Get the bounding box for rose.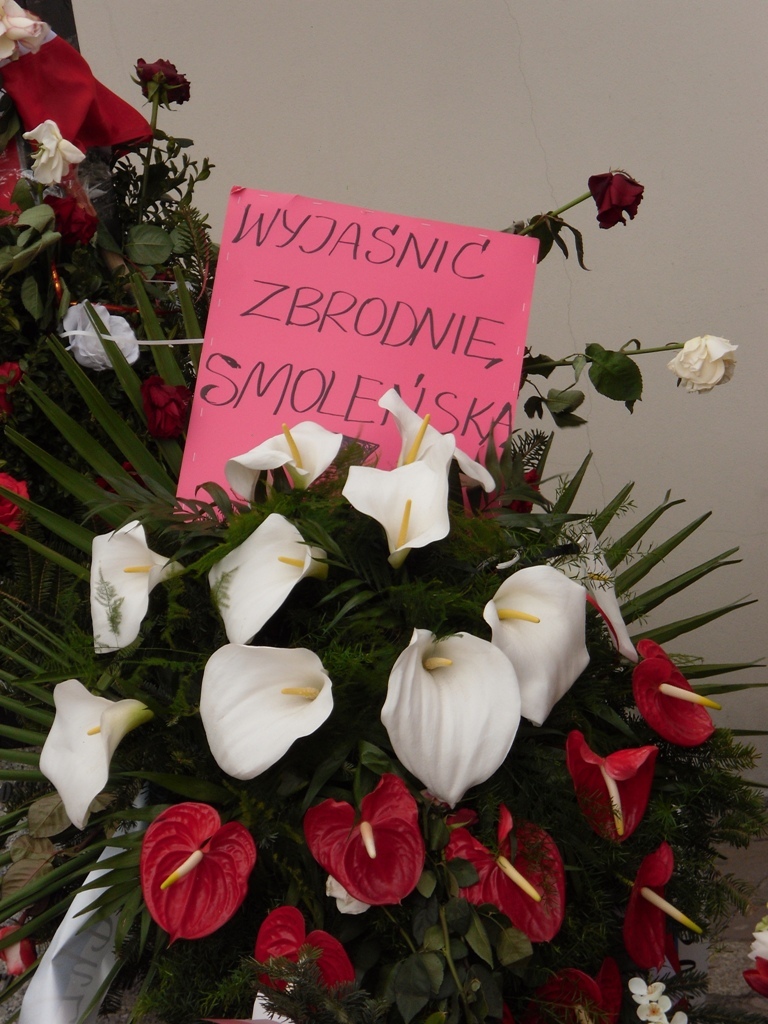
134 58 191 104.
